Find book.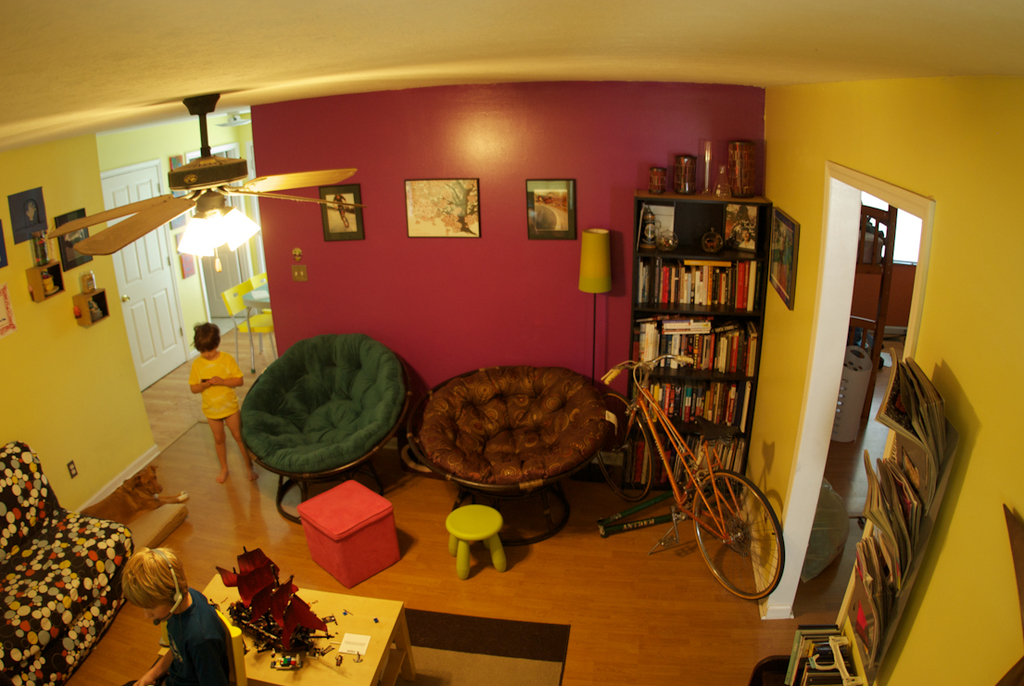
pyautogui.locateOnScreen(657, 319, 703, 336).
